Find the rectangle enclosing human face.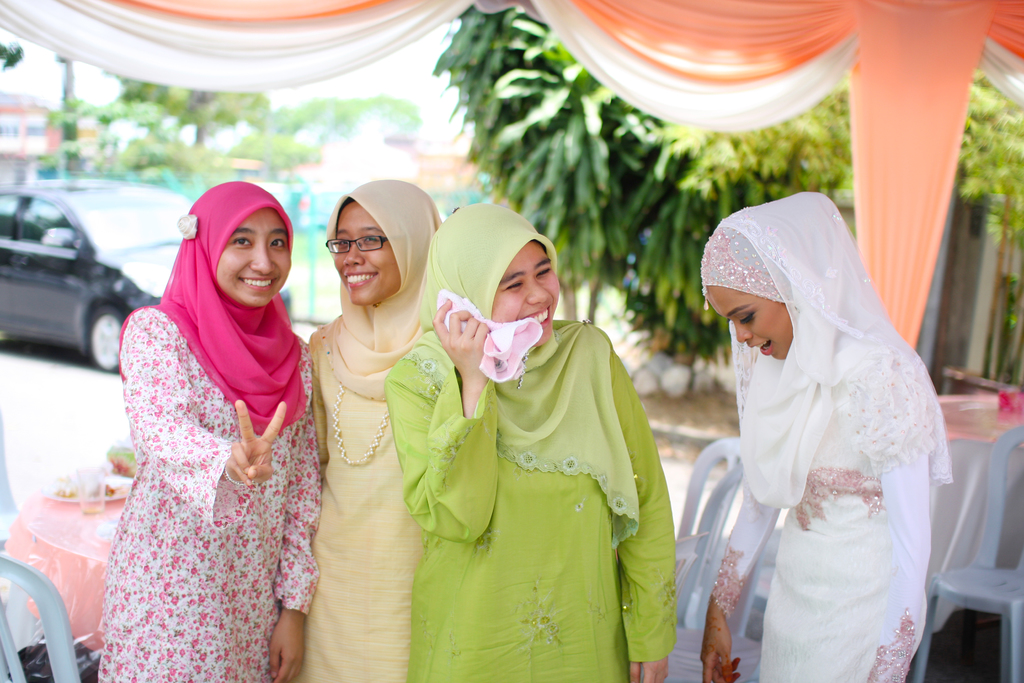
BBox(489, 241, 560, 349).
